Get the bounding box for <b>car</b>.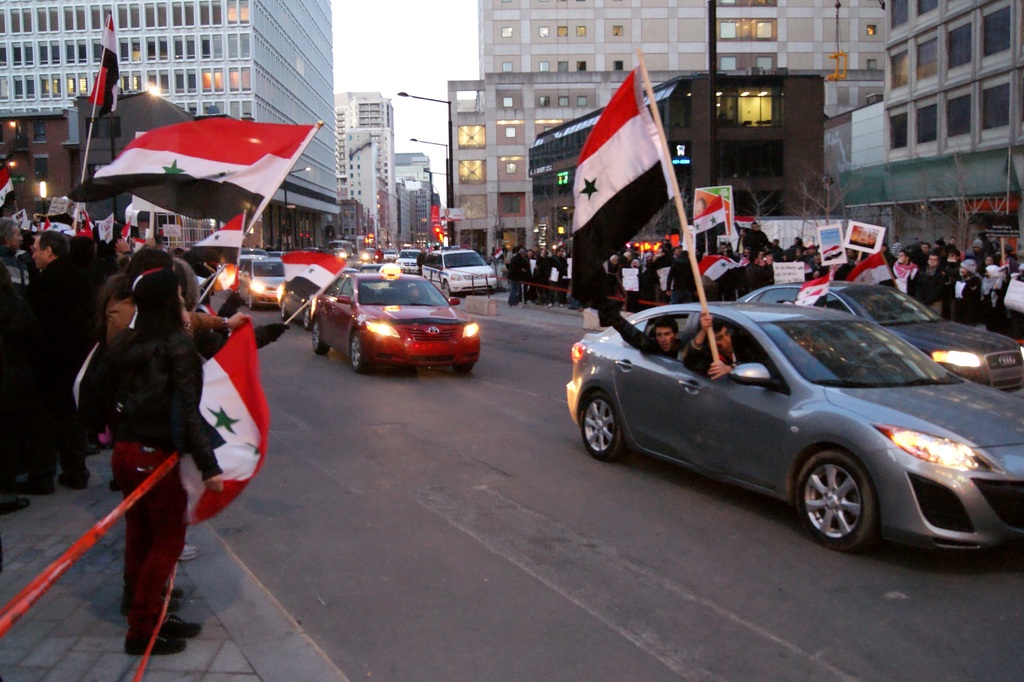
l=396, t=245, r=433, b=278.
